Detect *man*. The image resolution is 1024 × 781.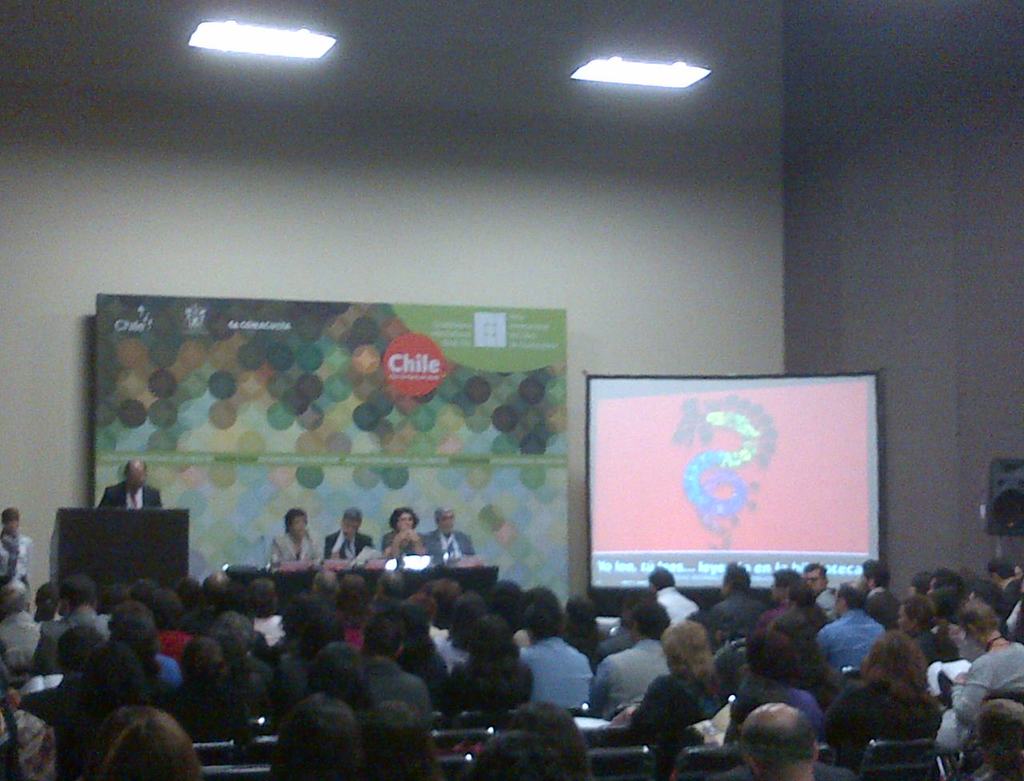
<box>690,560,769,649</box>.
